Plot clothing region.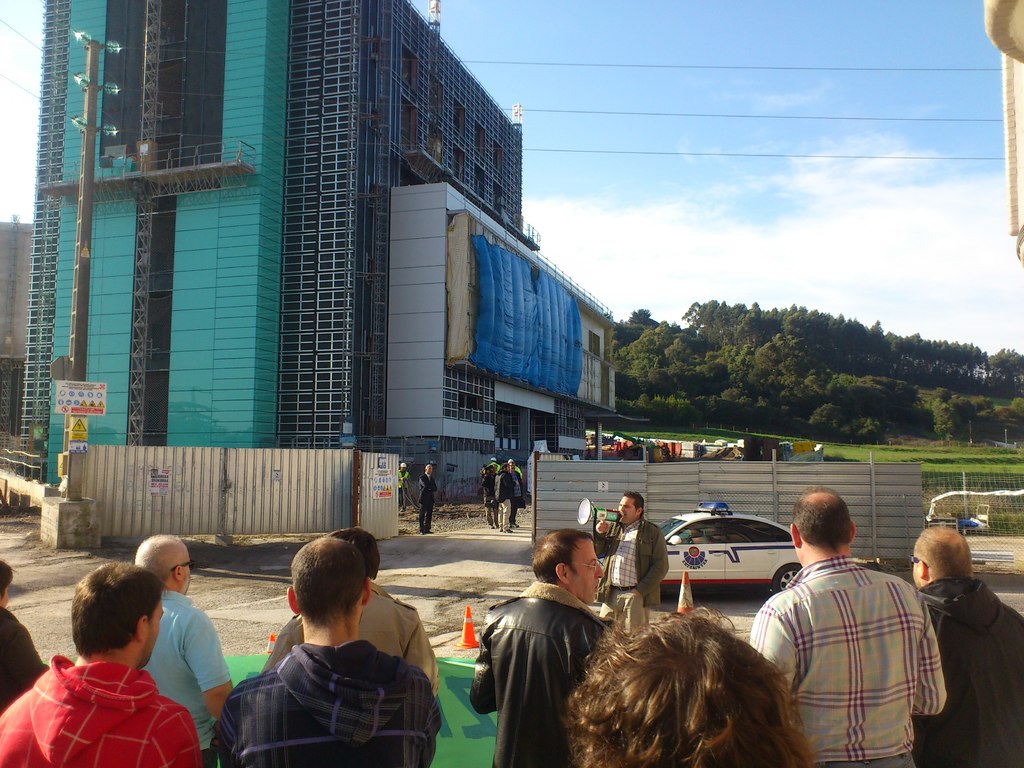
Plotted at [484, 477, 493, 523].
